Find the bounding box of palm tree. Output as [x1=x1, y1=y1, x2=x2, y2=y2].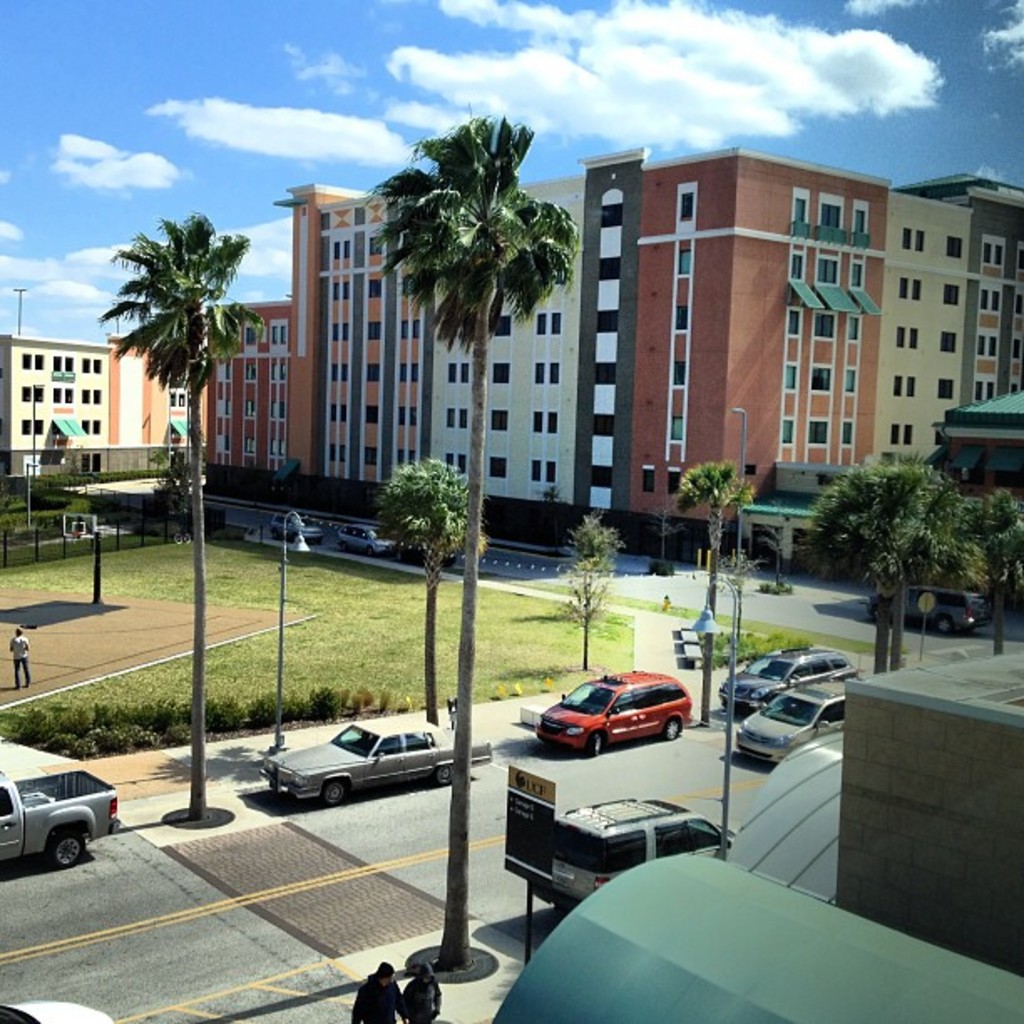
[x1=380, y1=442, x2=504, y2=688].
